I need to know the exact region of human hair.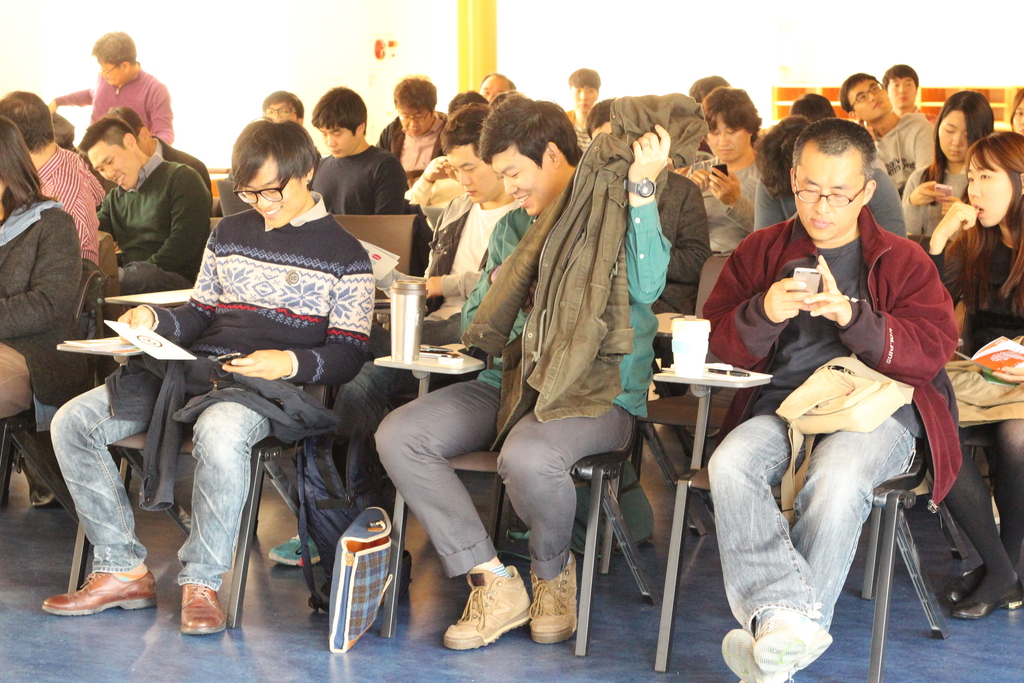
Region: bbox(312, 85, 367, 138).
